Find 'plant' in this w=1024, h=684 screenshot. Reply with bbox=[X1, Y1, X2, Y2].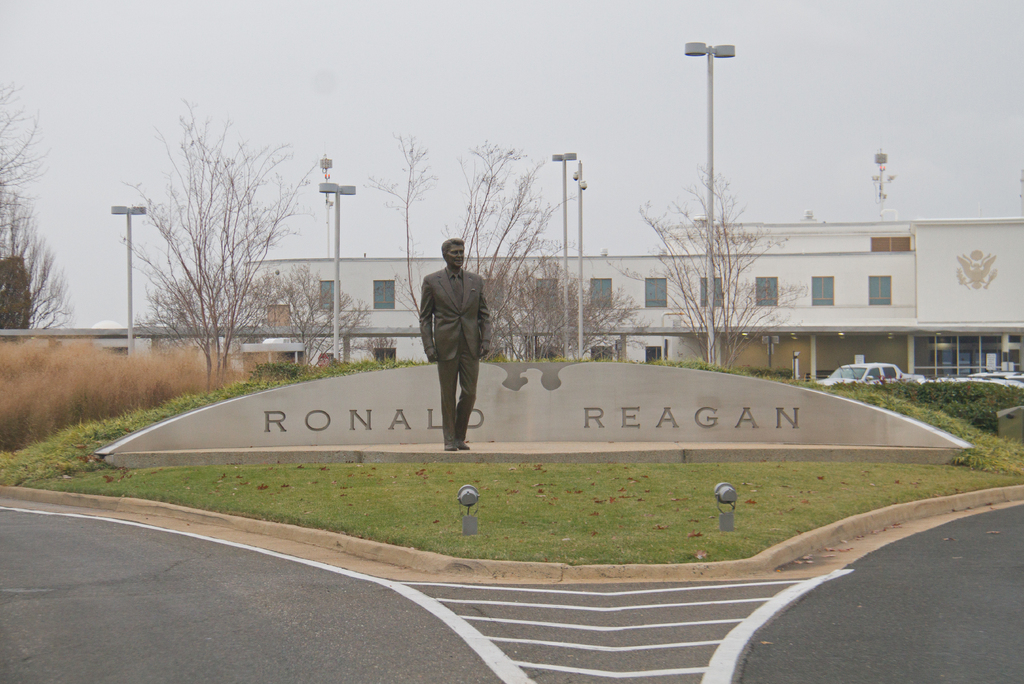
bbox=[456, 139, 648, 368].
